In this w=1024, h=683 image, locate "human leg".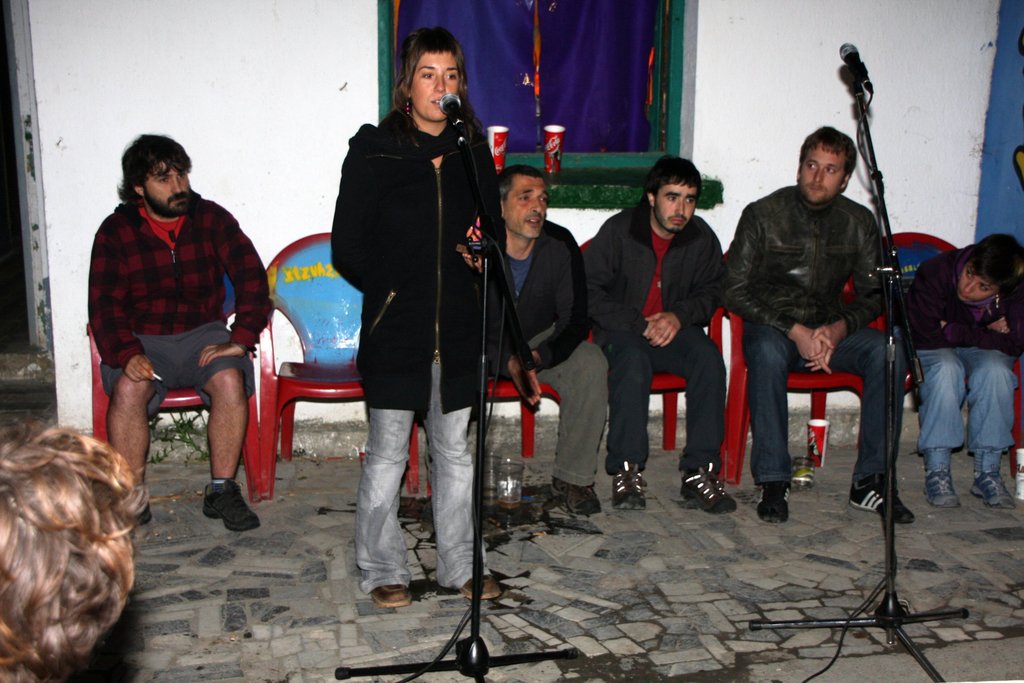
Bounding box: detection(918, 355, 959, 511).
